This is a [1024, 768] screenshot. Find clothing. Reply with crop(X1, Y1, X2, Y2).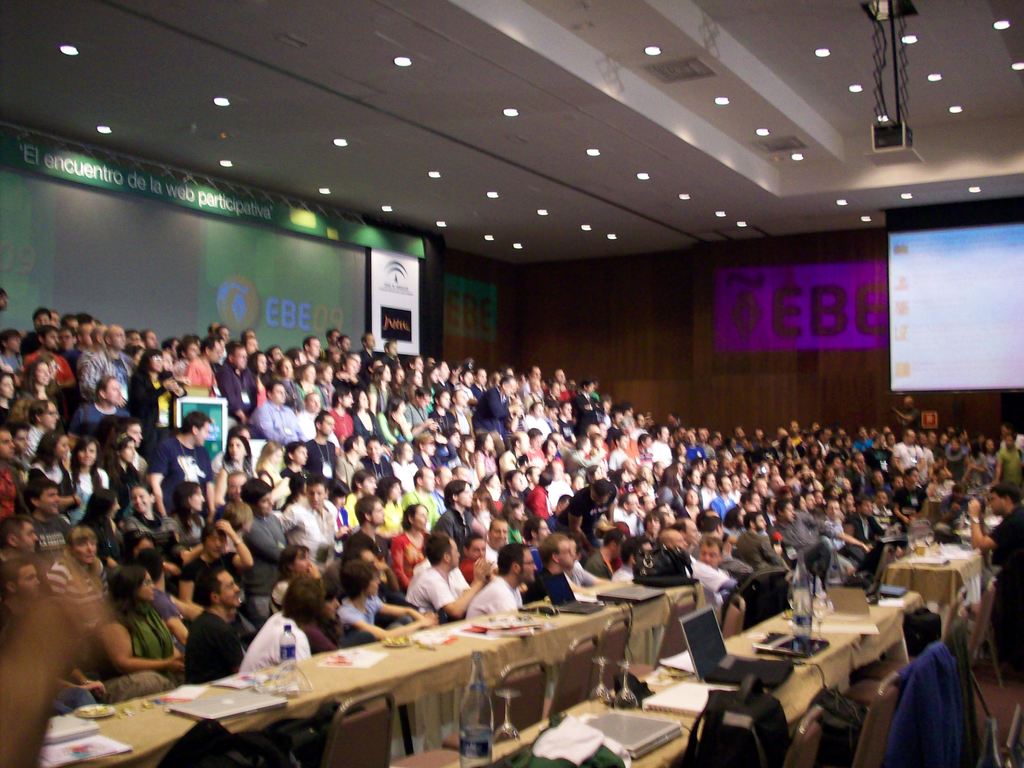
crop(858, 623, 1011, 767).
